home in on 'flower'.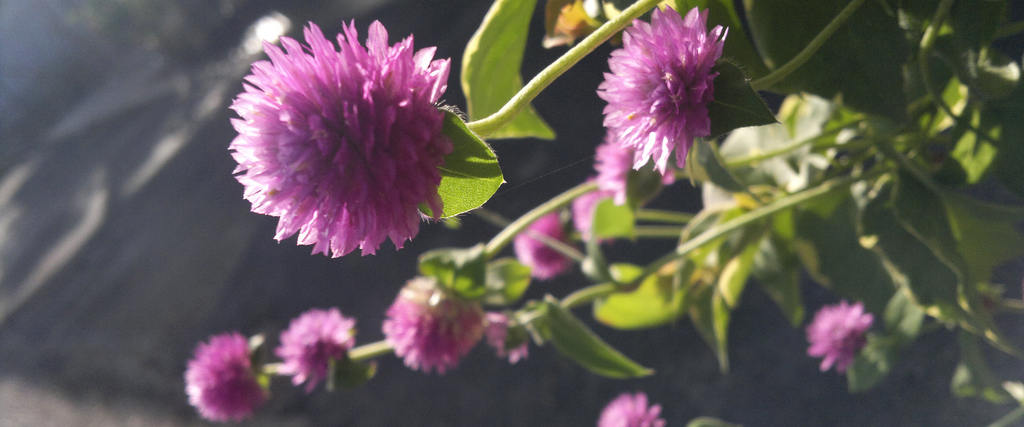
Homed in at pyautogui.locateOnScreen(211, 17, 477, 274).
